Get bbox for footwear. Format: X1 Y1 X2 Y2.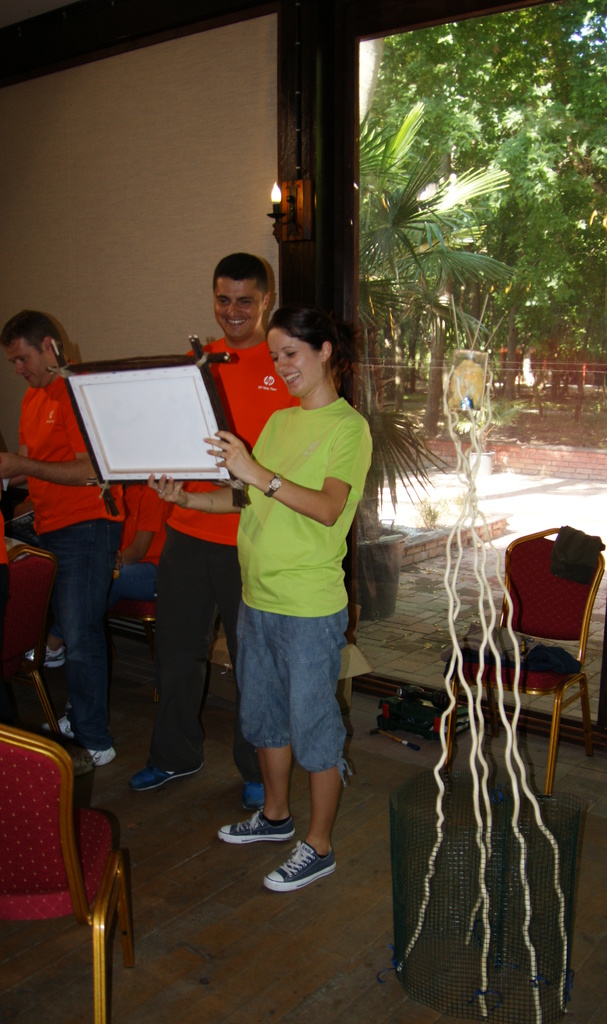
215 809 296 844.
